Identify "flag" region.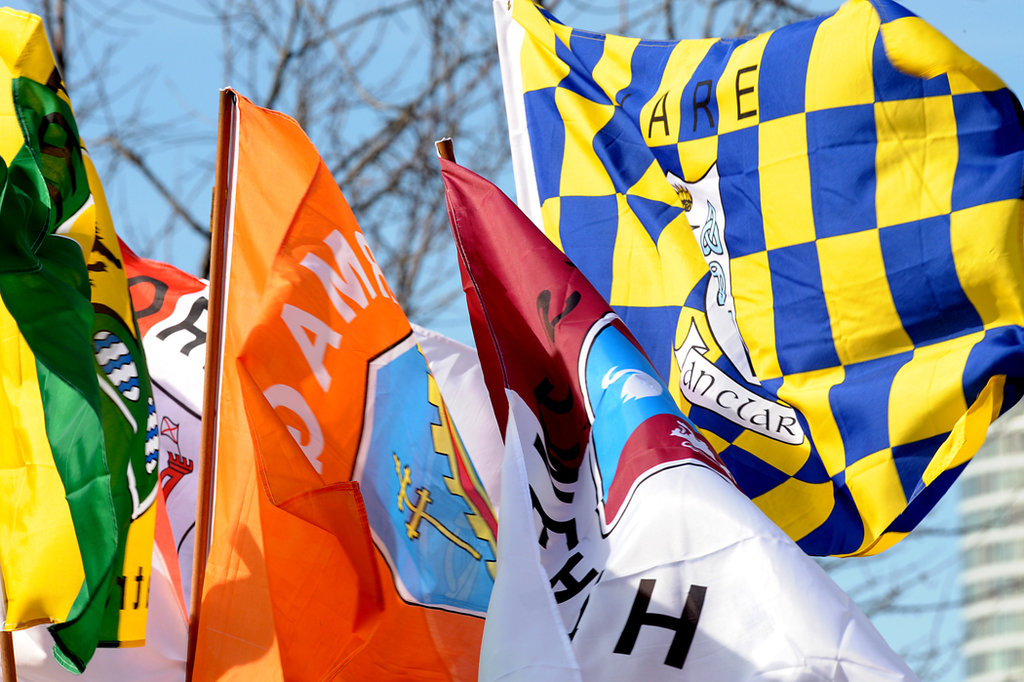
Region: <bbox>450, 142, 932, 681</bbox>.
